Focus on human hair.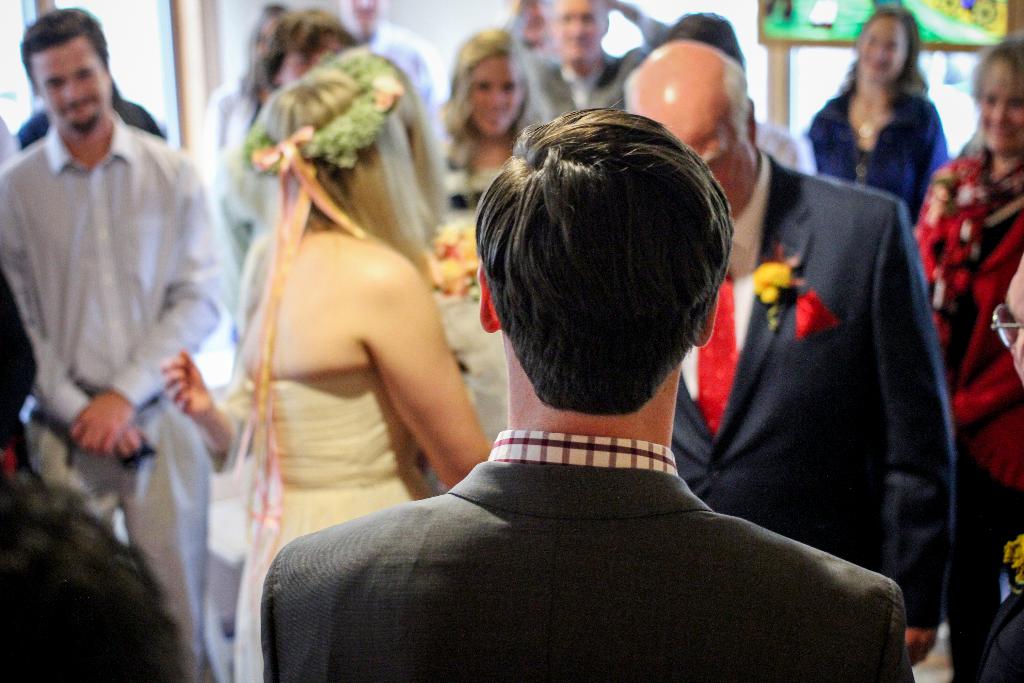
Focused at 323:46:443:242.
